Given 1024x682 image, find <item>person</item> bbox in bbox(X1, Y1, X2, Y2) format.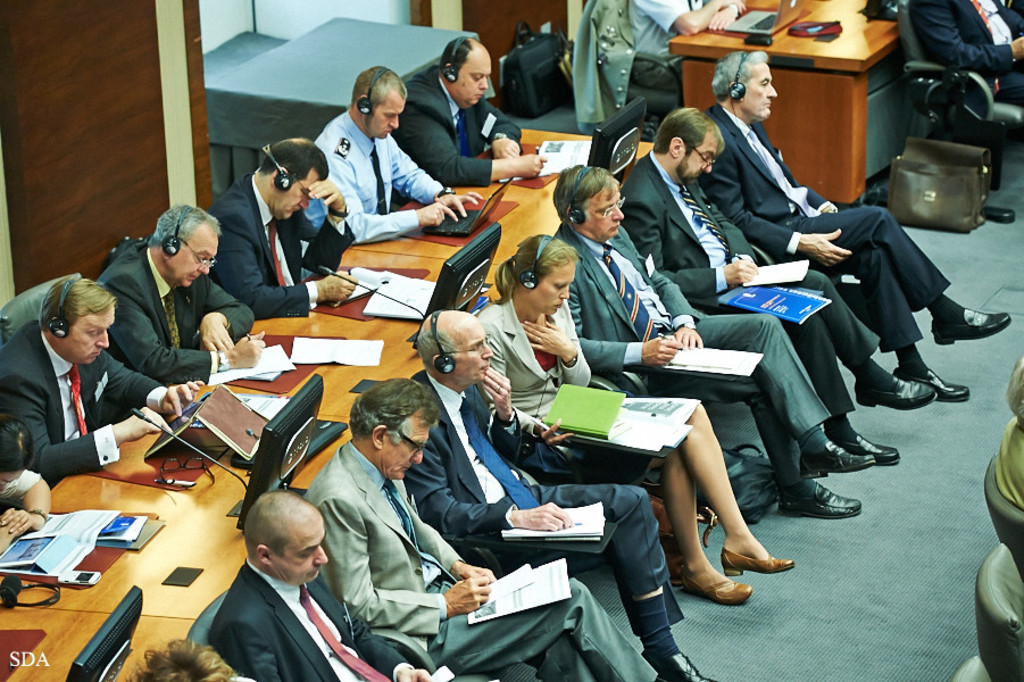
bbox(210, 115, 333, 330).
